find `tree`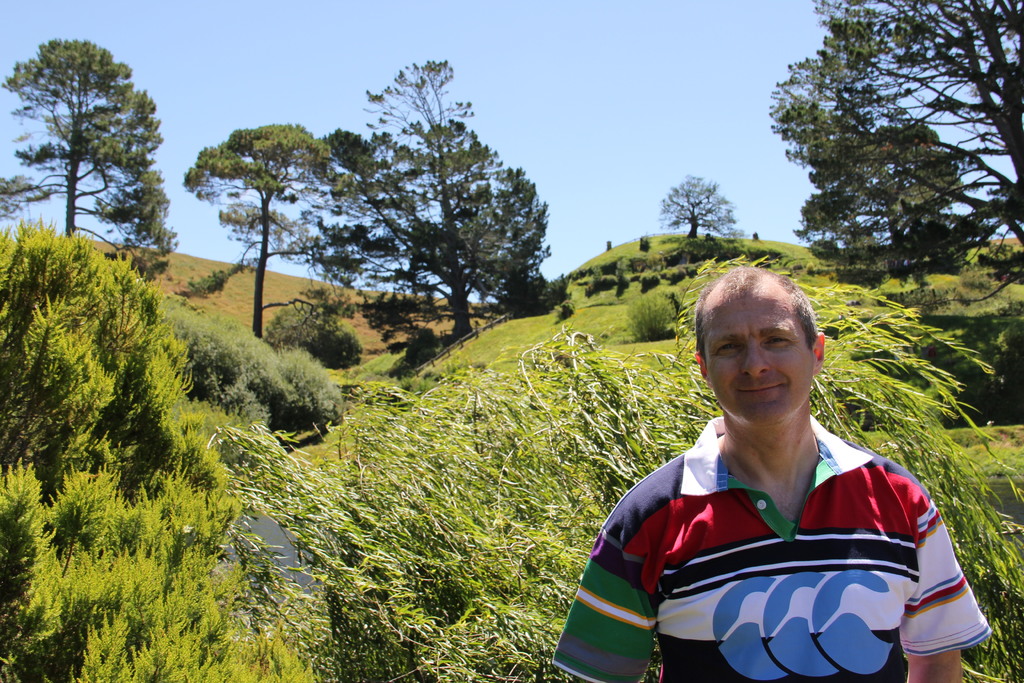
region(664, 169, 738, 239)
